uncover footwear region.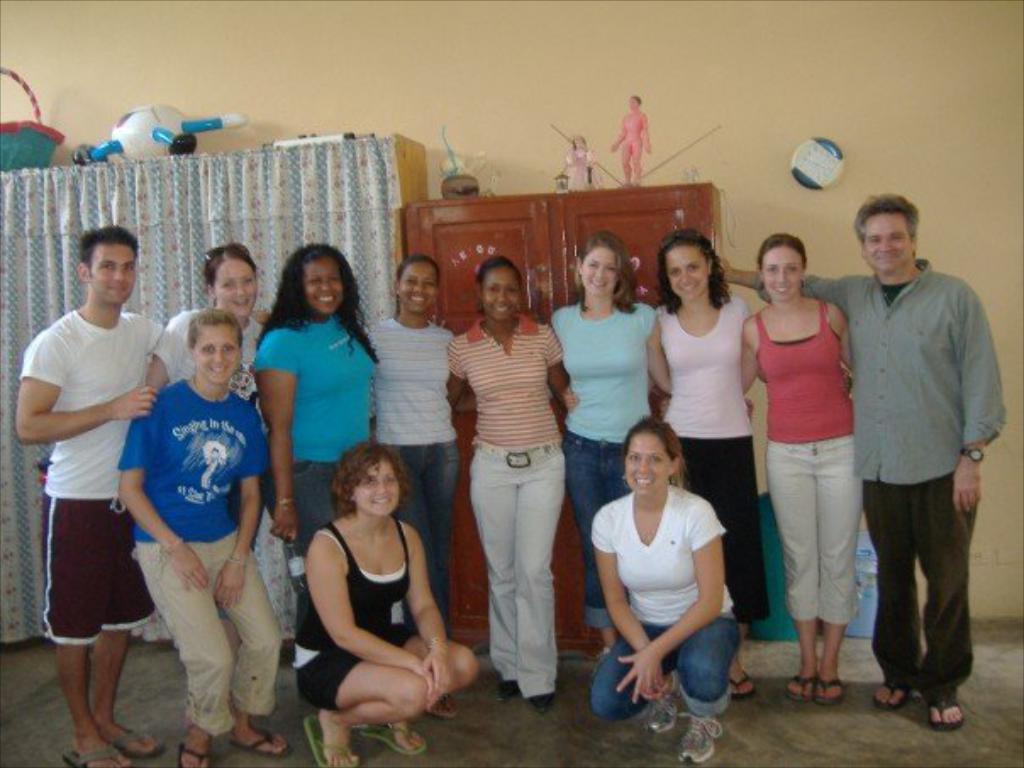
Uncovered: Rect(434, 693, 459, 724).
